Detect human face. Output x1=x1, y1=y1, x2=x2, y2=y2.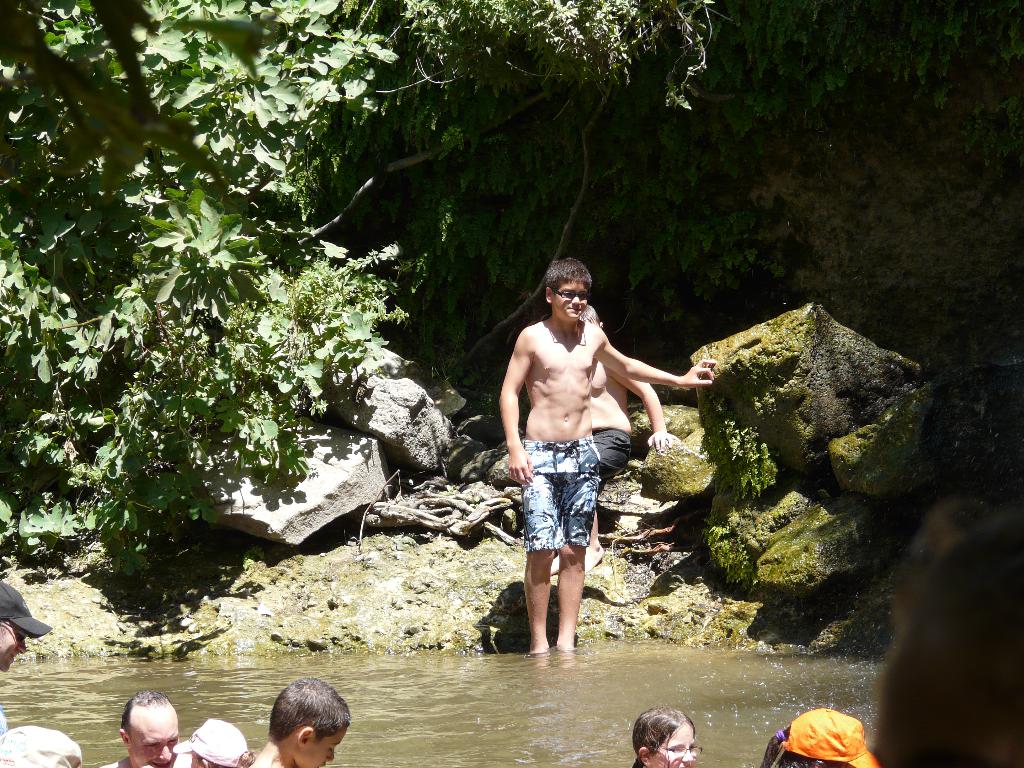
x1=652, y1=721, x2=698, y2=767.
